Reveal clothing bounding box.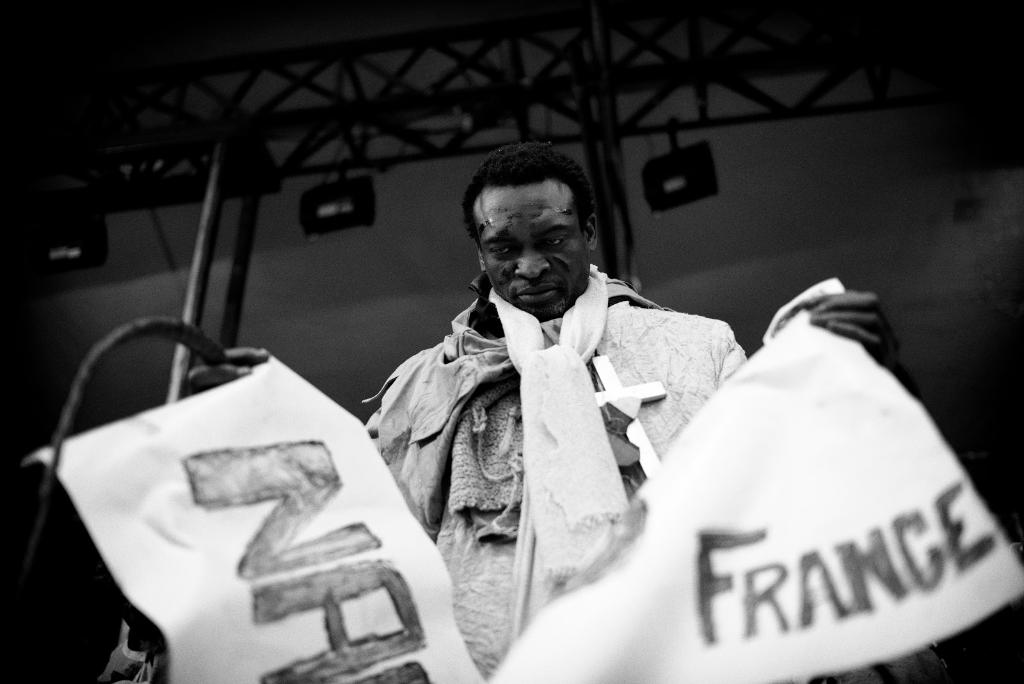
Revealed: Rect(355, 267, 845, 683).
